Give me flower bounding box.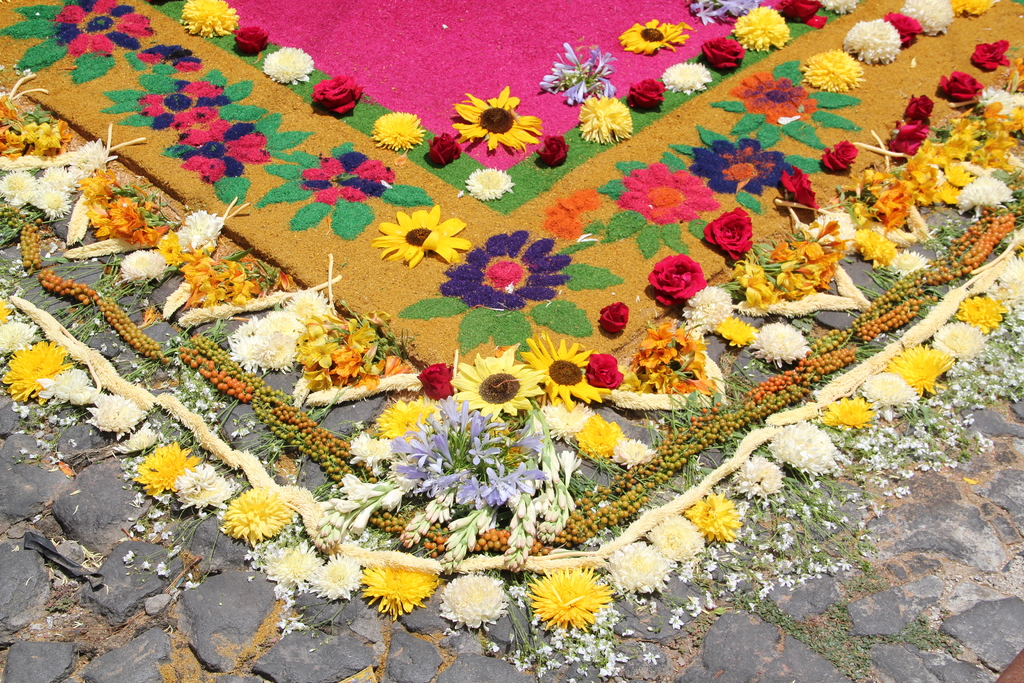
detection(958, 288, 999, 333).
